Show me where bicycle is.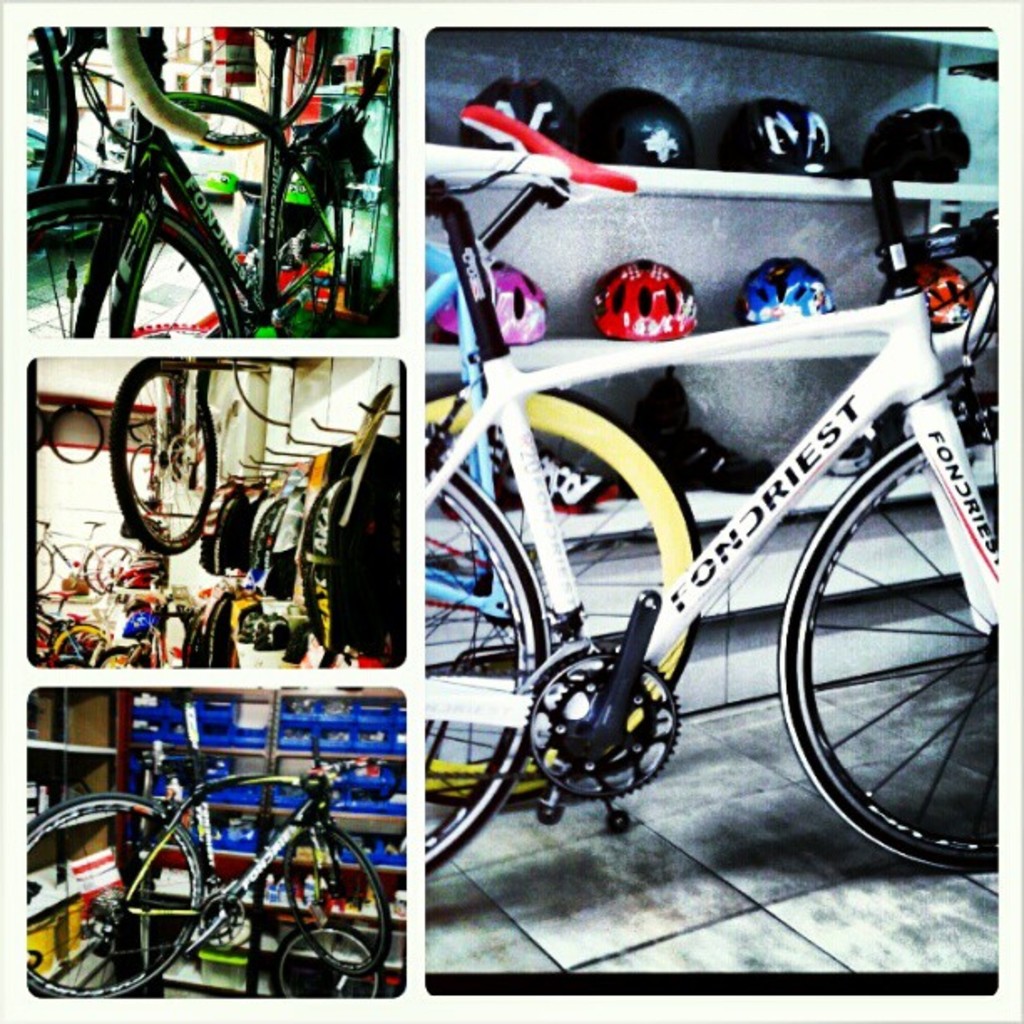
bicycle is at box=[390, 95, 1021, 957].
